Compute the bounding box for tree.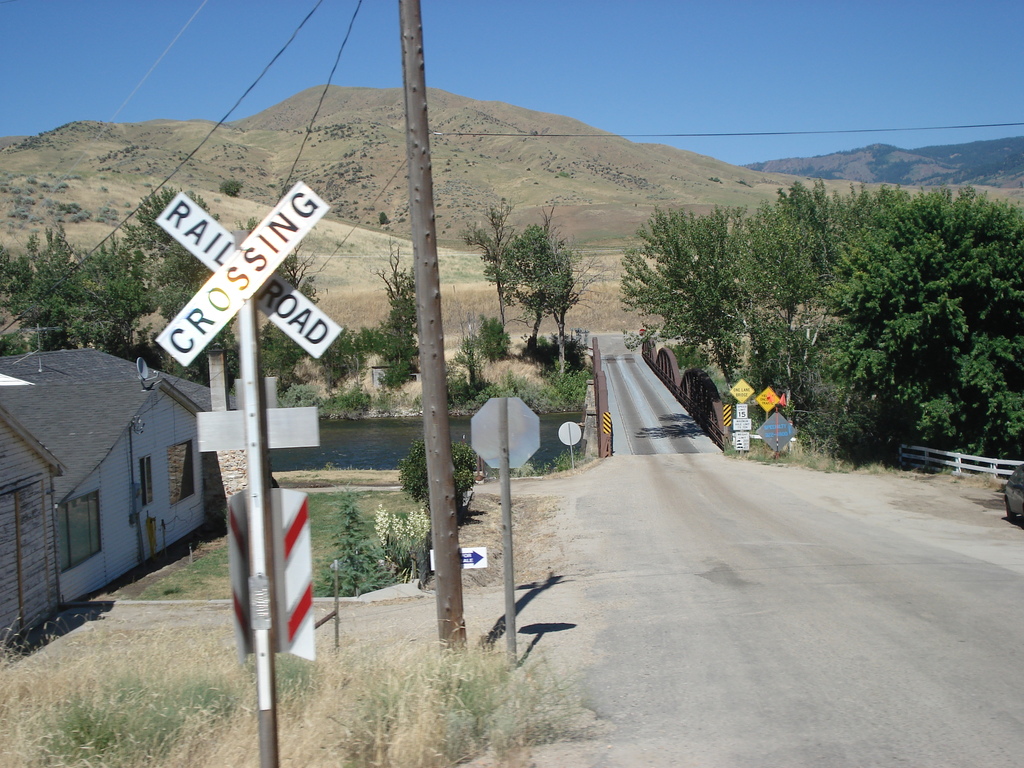
(left=790, top=177, right=998, bottom=473).
